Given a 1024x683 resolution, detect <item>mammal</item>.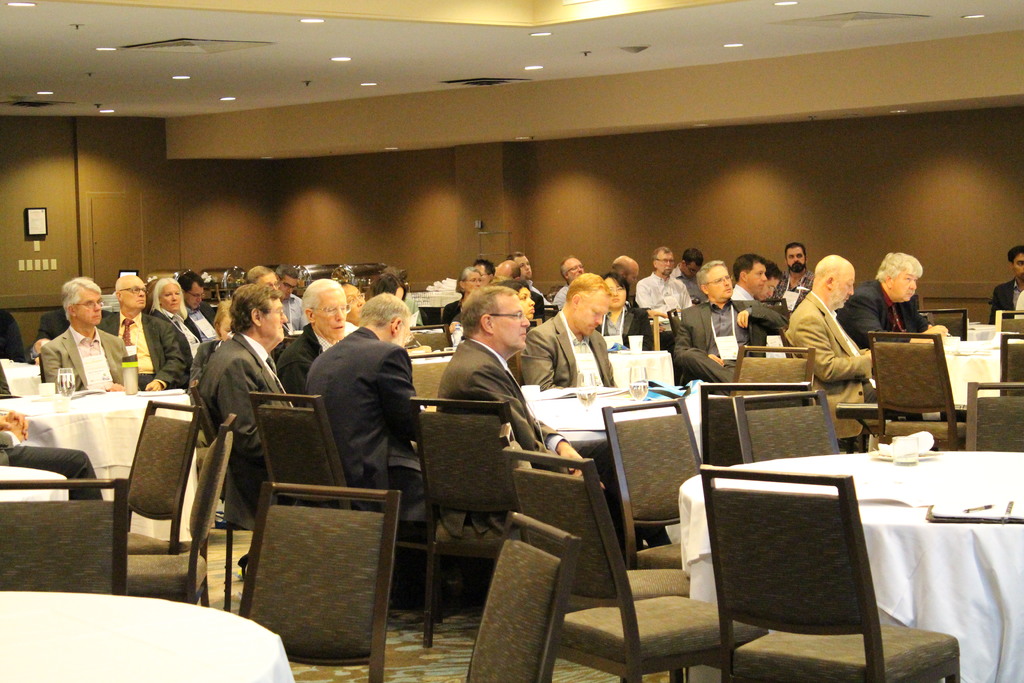
select_region(731, 252, 765, 297).
